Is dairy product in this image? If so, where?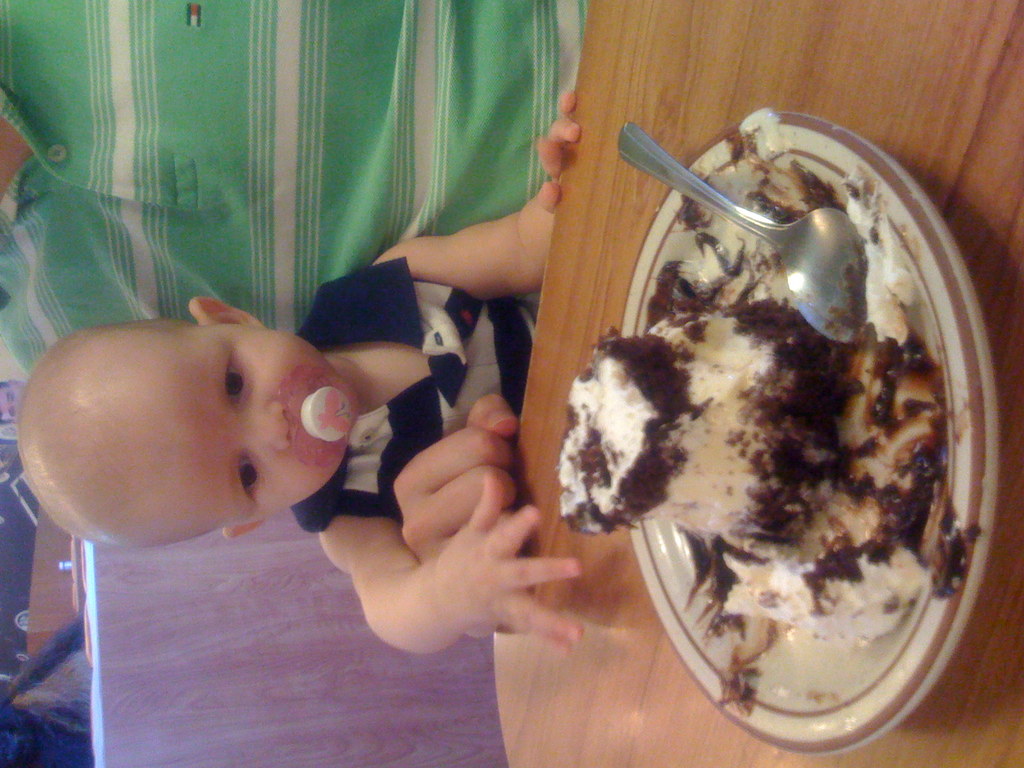
Yes, at 556 167 950 654.
